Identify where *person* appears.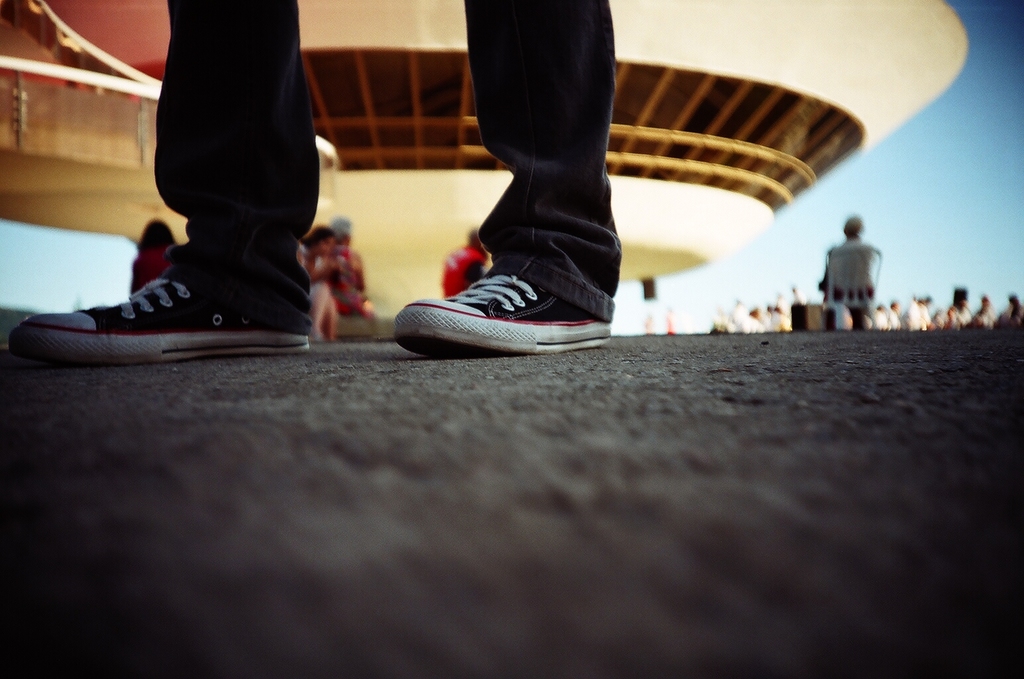
Appears at [x1=133, y1=219, x2=176, y2=295].
